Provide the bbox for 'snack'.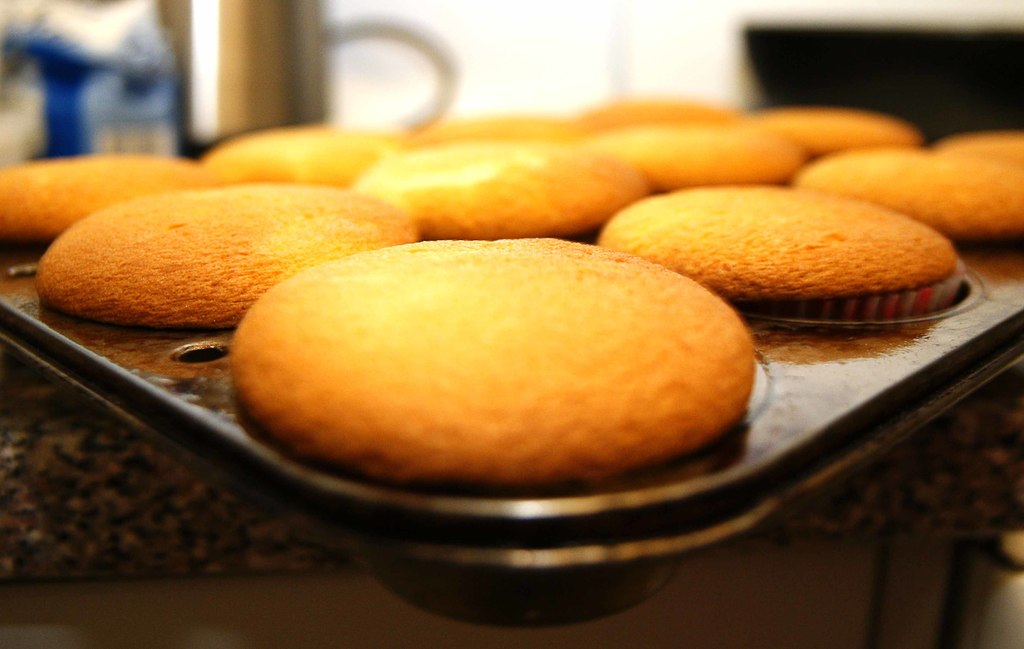
{"left": 237, "top": 233, "right": 751, "bottom": 486}.
